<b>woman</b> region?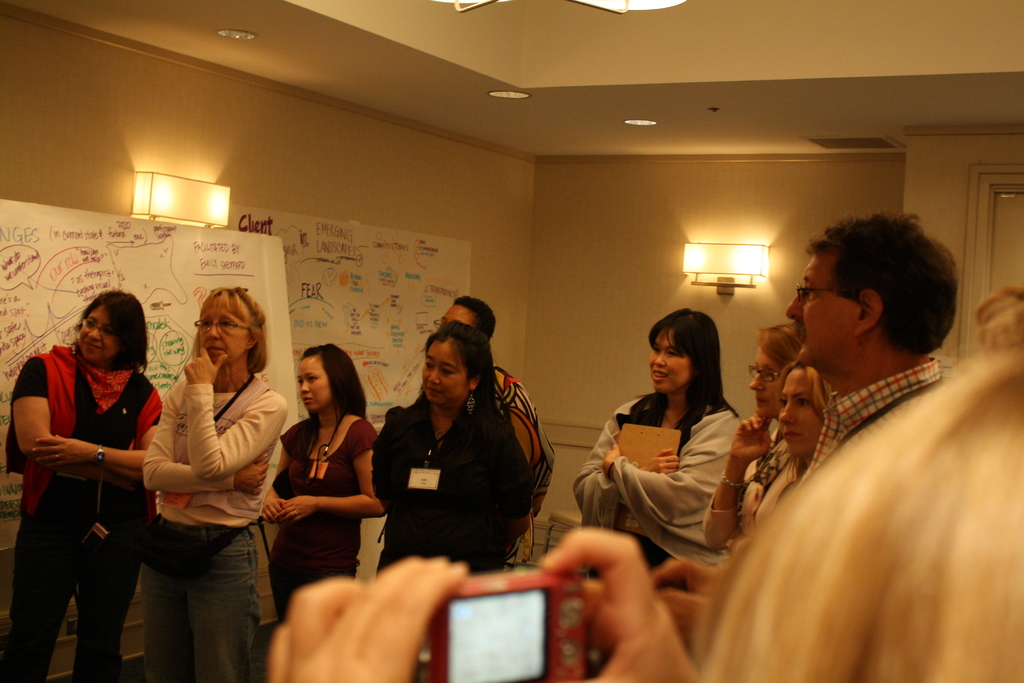
[145,287,285,682]
